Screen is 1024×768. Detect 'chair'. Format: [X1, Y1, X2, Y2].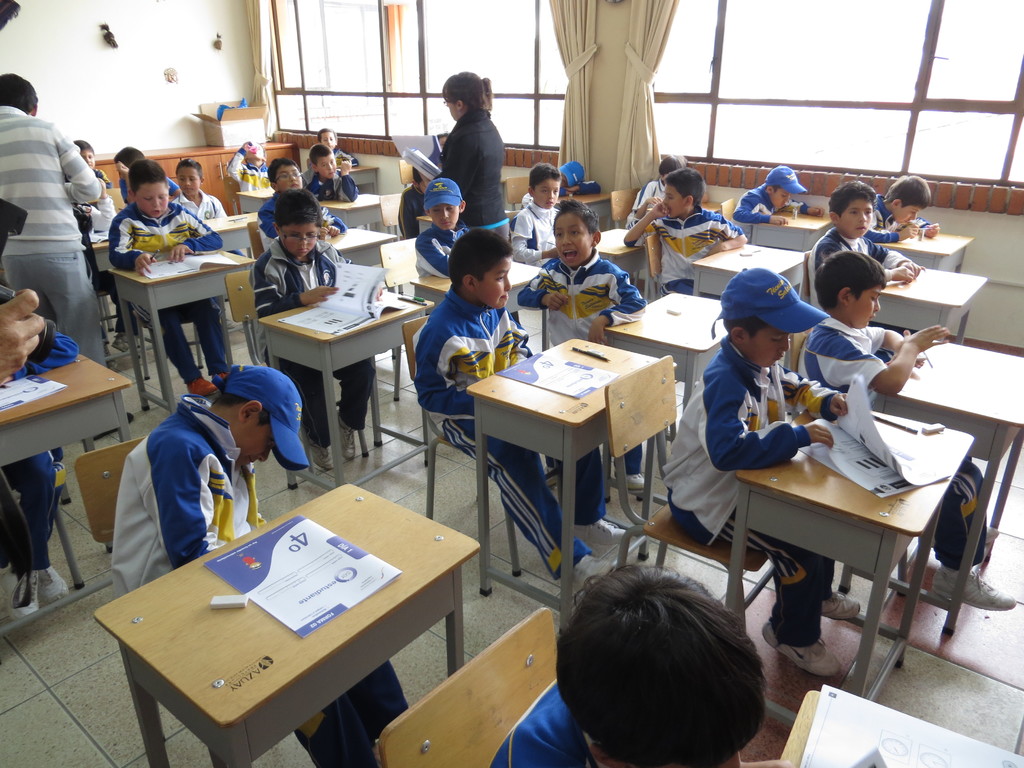
[395, 159, 416, 187].
